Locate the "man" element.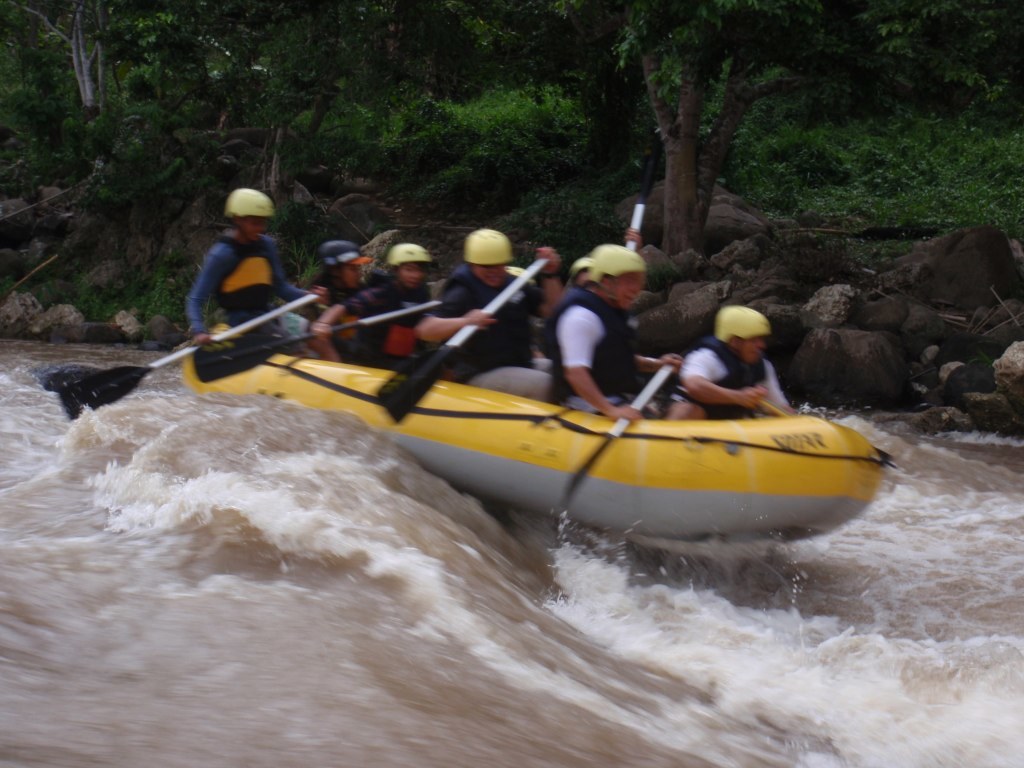
Element bbox: select_region(419, 250, 566, 406).
